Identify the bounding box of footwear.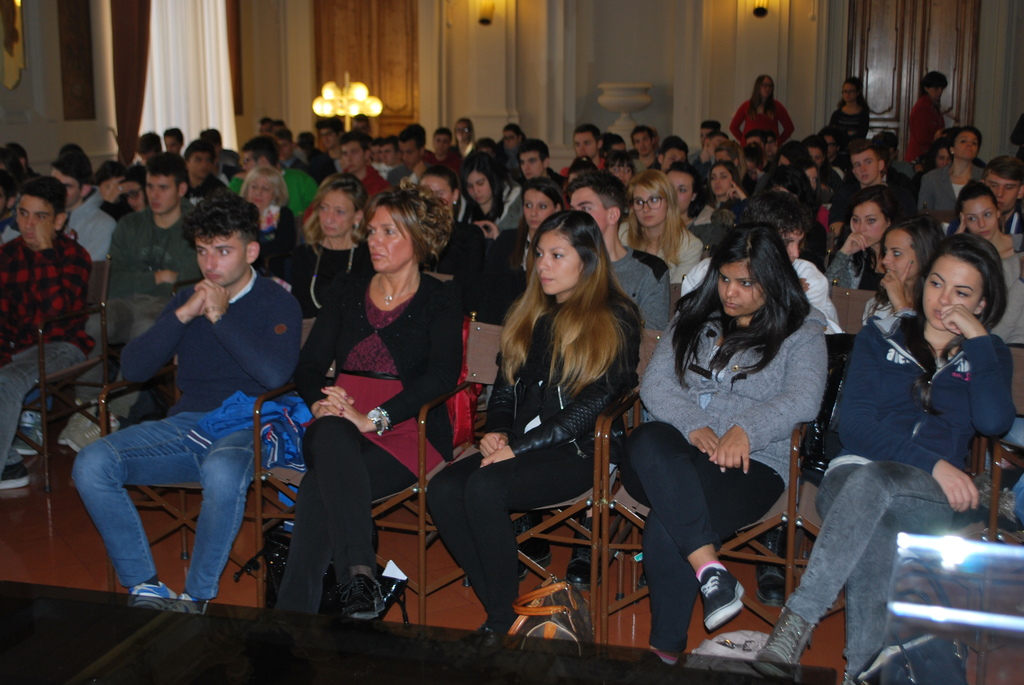
<bbox>701, 564, 751, 633</bbox>.
